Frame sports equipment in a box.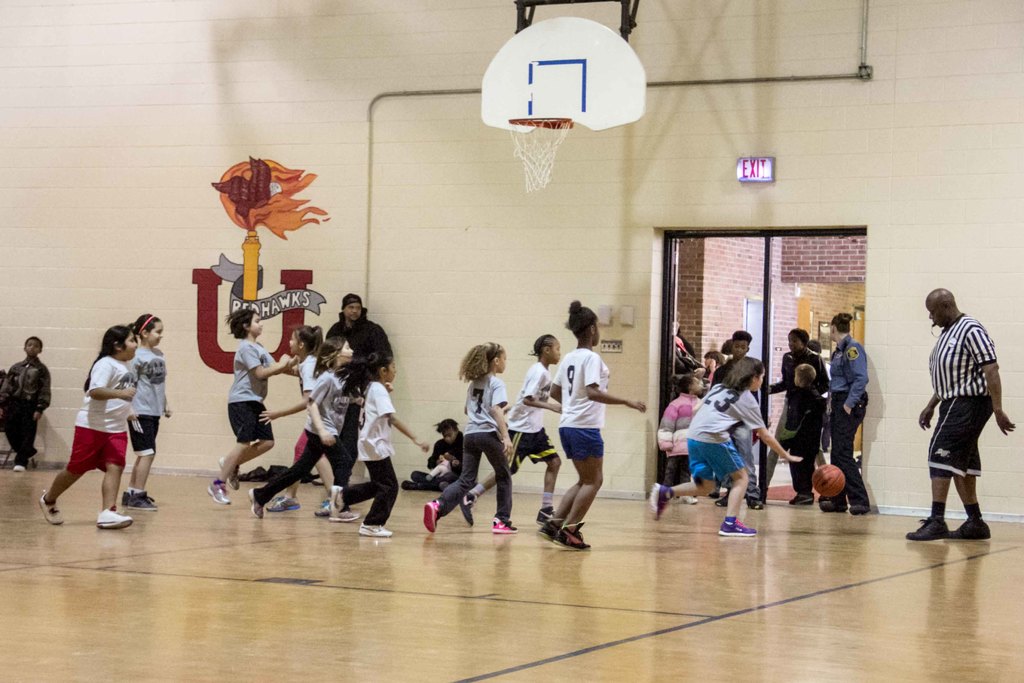
99/504/133/530.
